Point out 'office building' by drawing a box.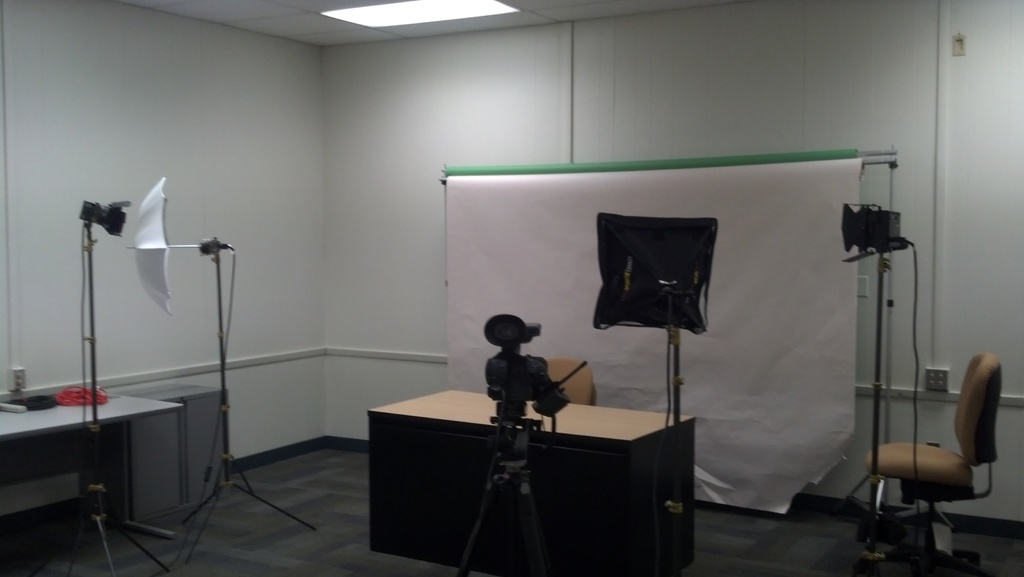
bbox(51, 11, 1023, 576).
